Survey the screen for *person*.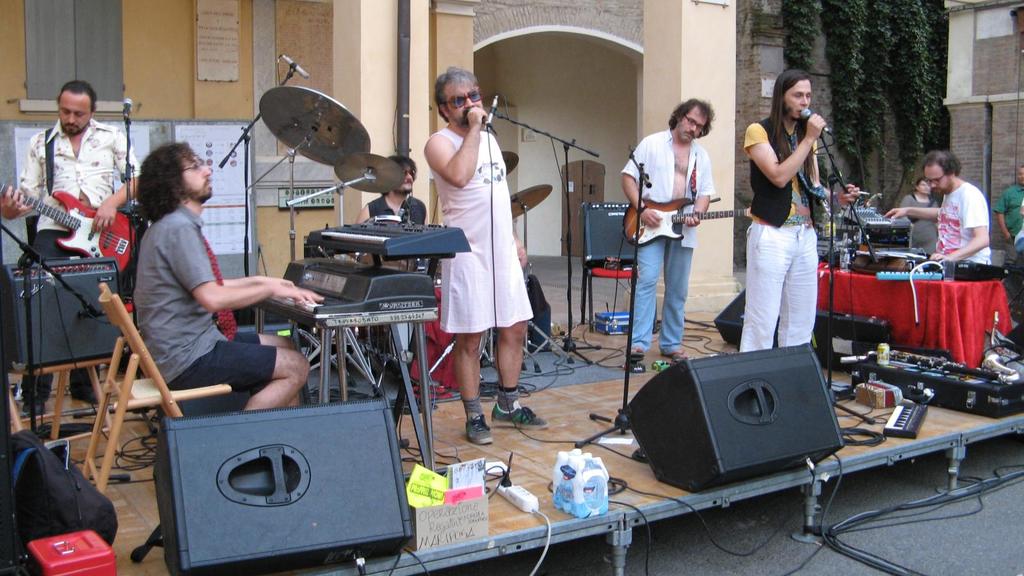
Survey found: box=[746, 68, 842, 388].
